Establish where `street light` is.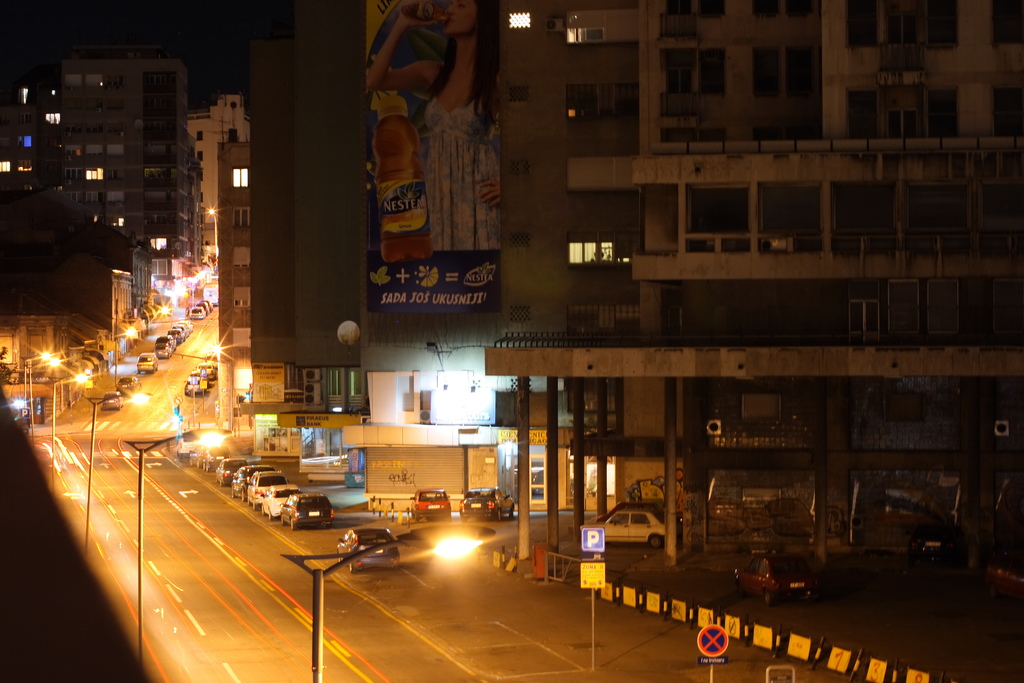
Established at crop(129, 416, 234, 677).
